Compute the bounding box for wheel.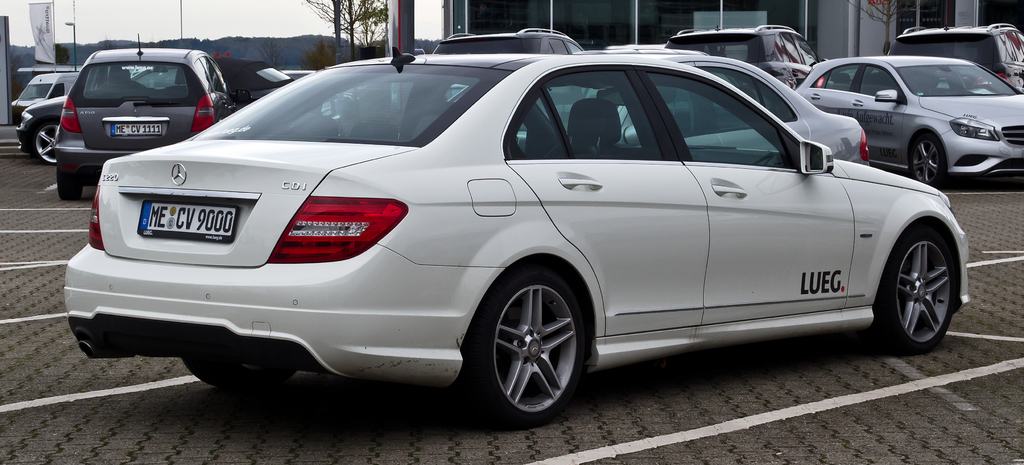
crop(881, 224, 959, 350).
